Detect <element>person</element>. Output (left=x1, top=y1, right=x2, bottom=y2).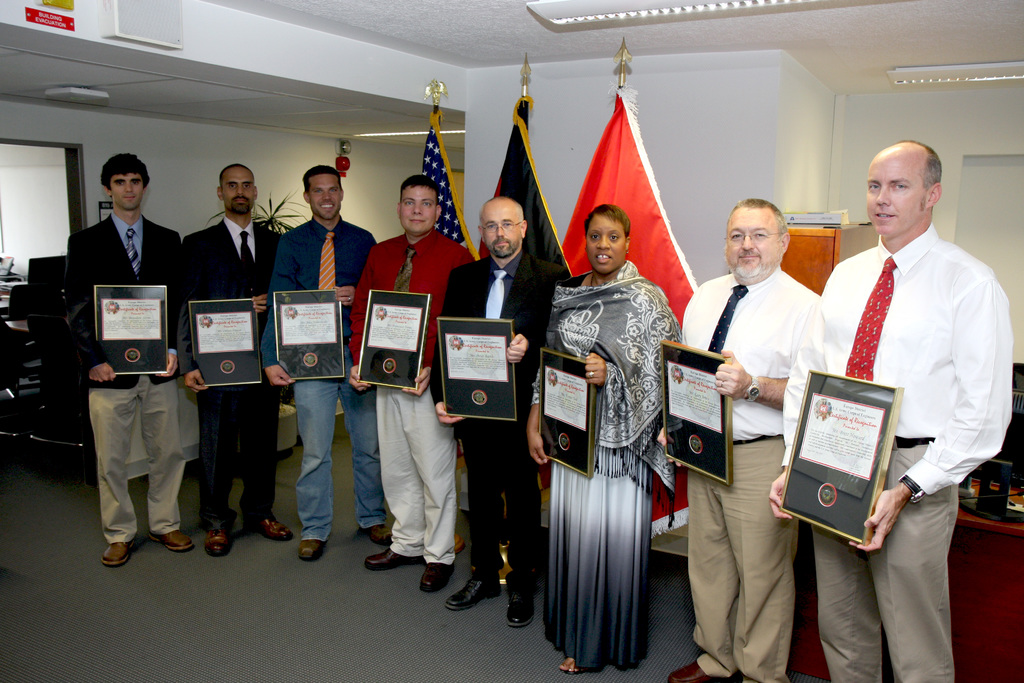
(left=684, top=197, right=822, bottom=682).
